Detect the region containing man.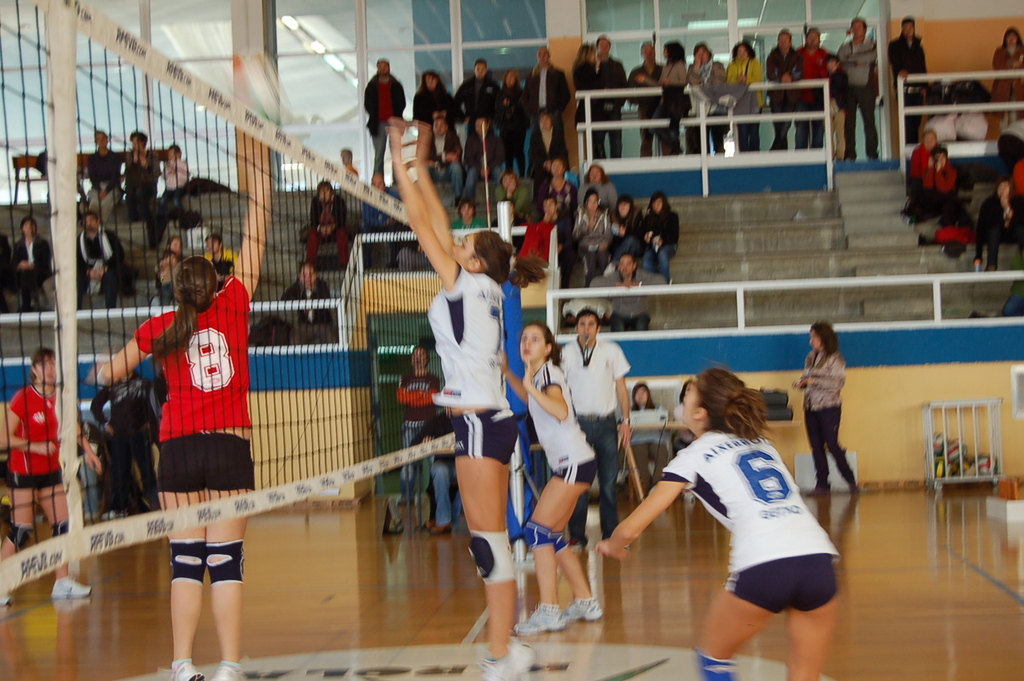
<region>555, 311, 639, 550</region>.
